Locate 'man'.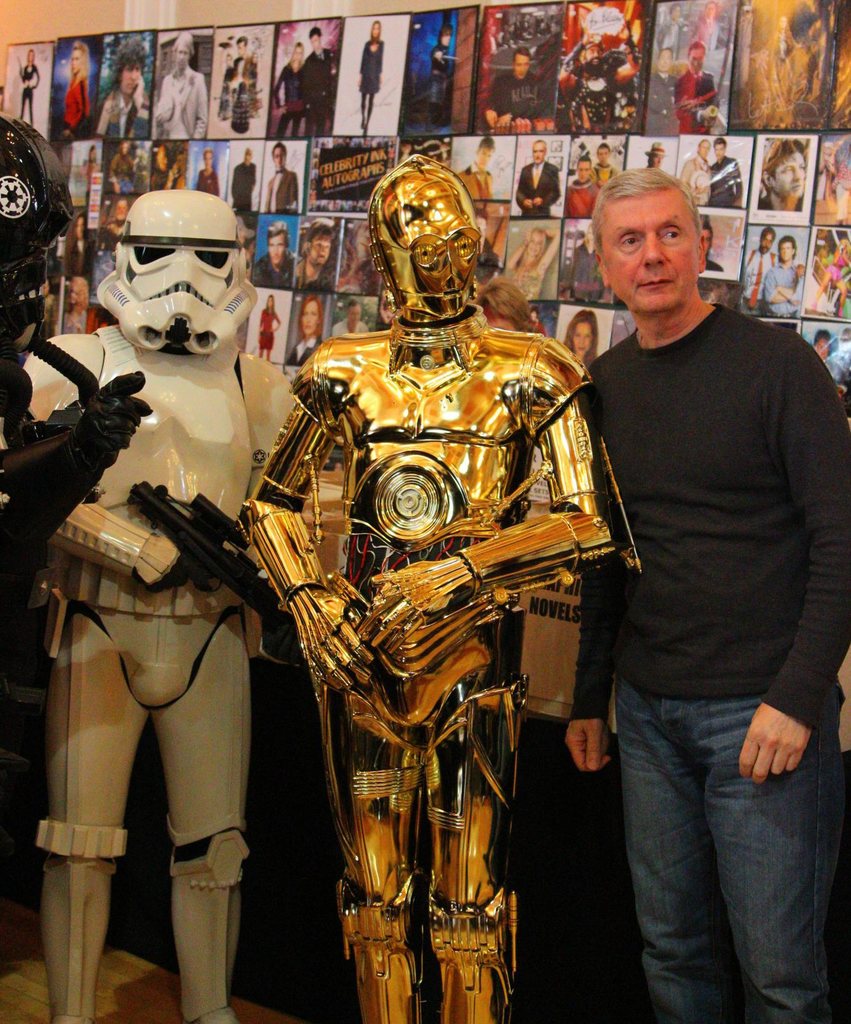
Bounding box: select_region(742, 223, 807, 310).
